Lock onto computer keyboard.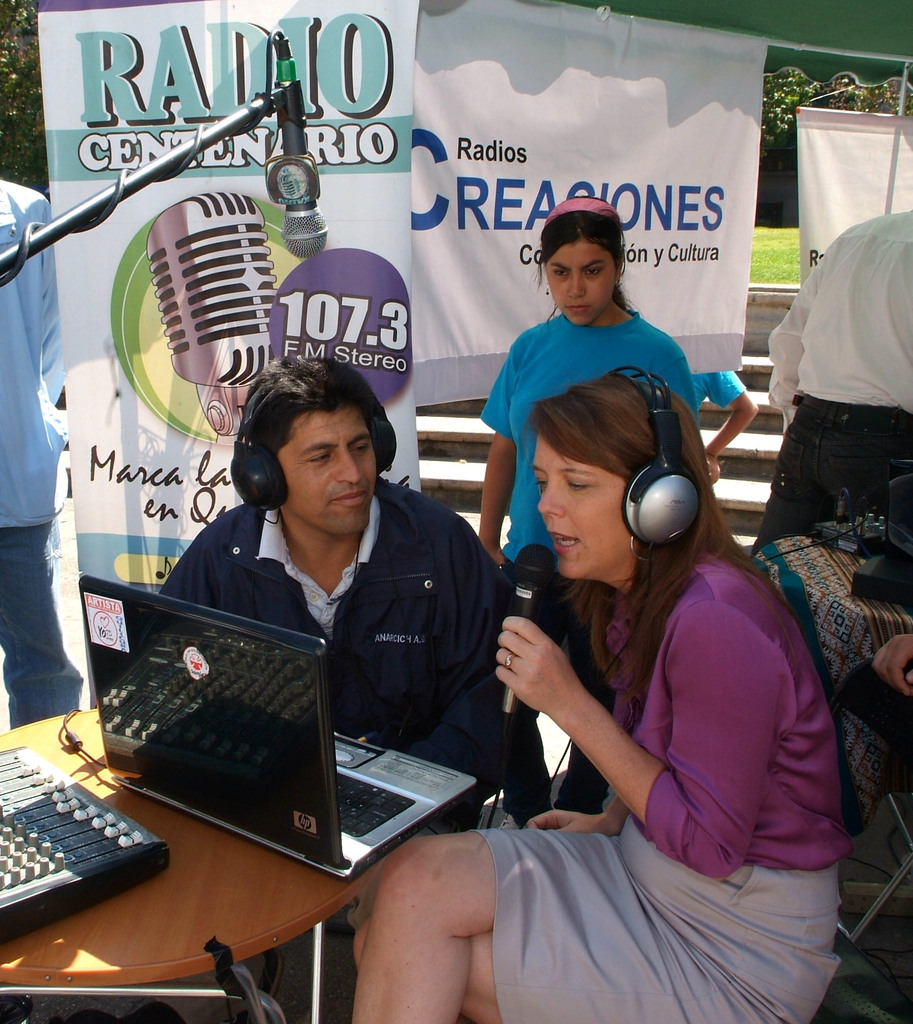
Locked: [left=337, top=762, right=419, bottom=836].
